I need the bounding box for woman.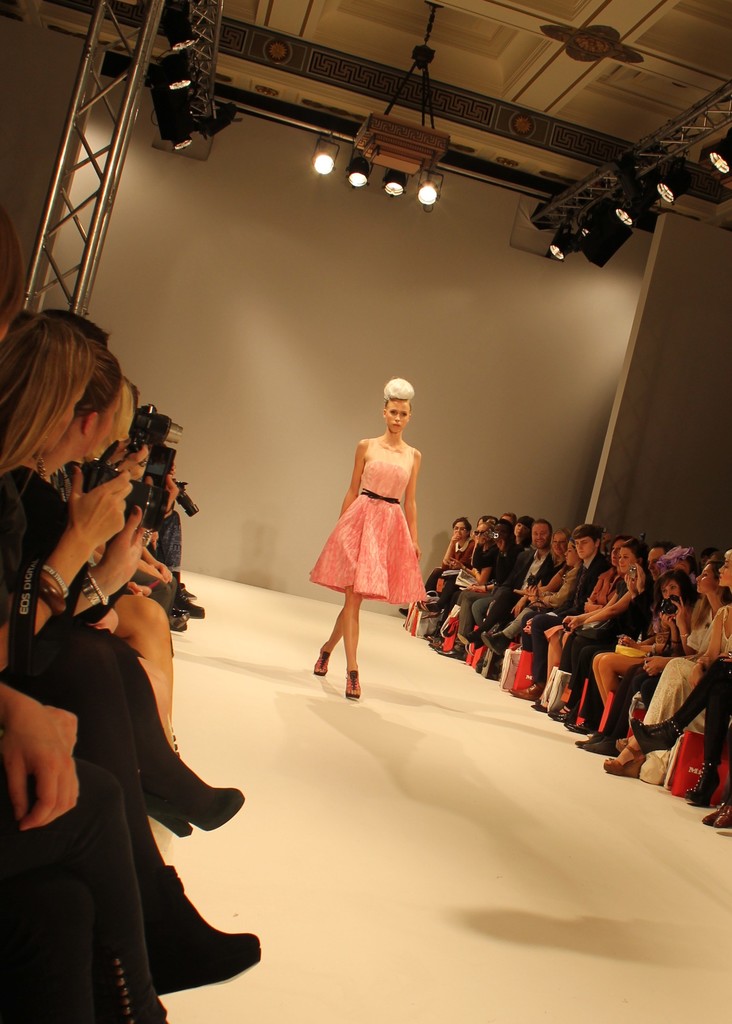
Here it is: pyautogui.locateOnScreen(546, 541, 653, 718).
